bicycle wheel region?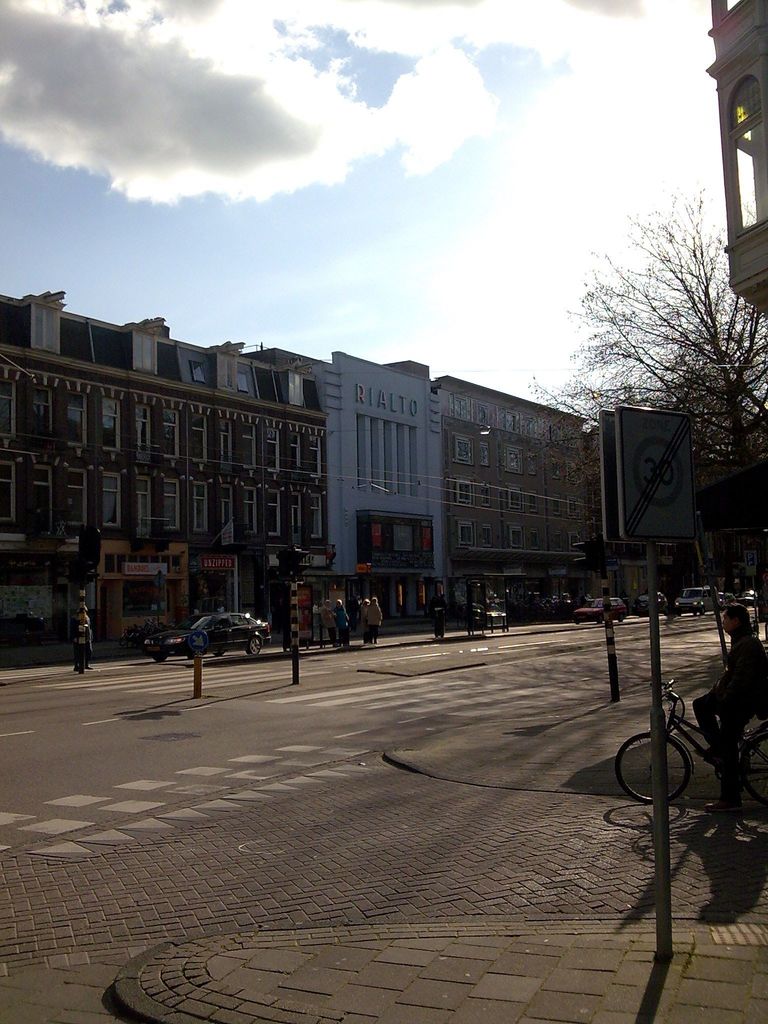
region(740, 725, 767, 801)
